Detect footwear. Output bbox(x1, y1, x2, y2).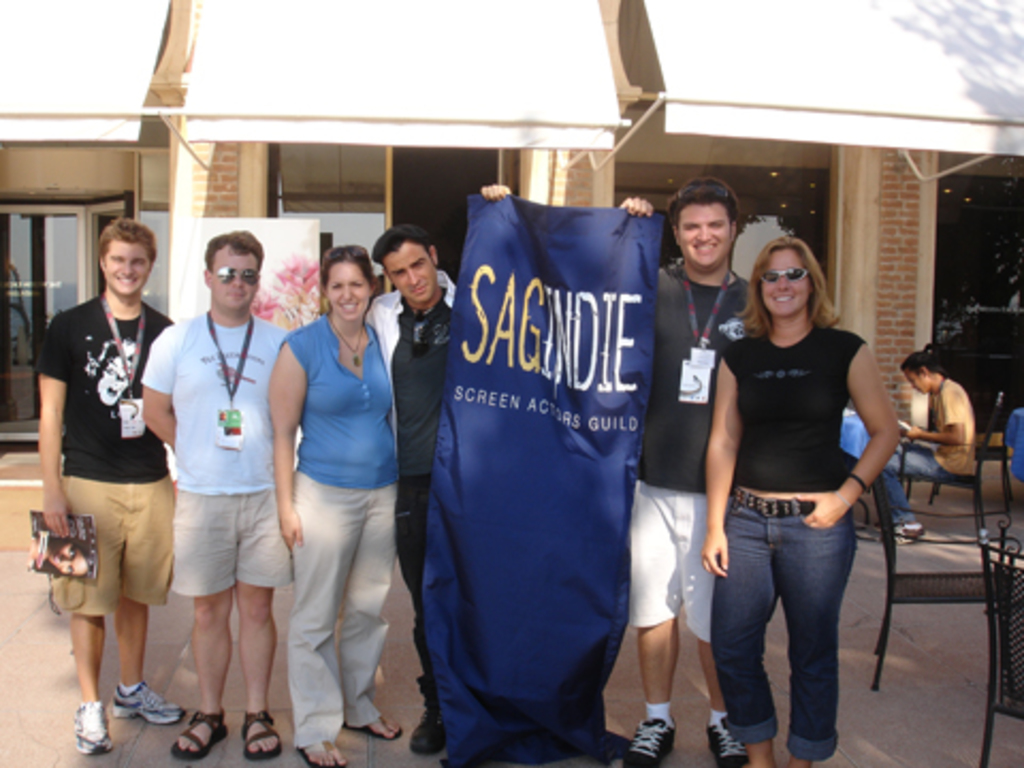
bbox(704, 715, 753, 766).
